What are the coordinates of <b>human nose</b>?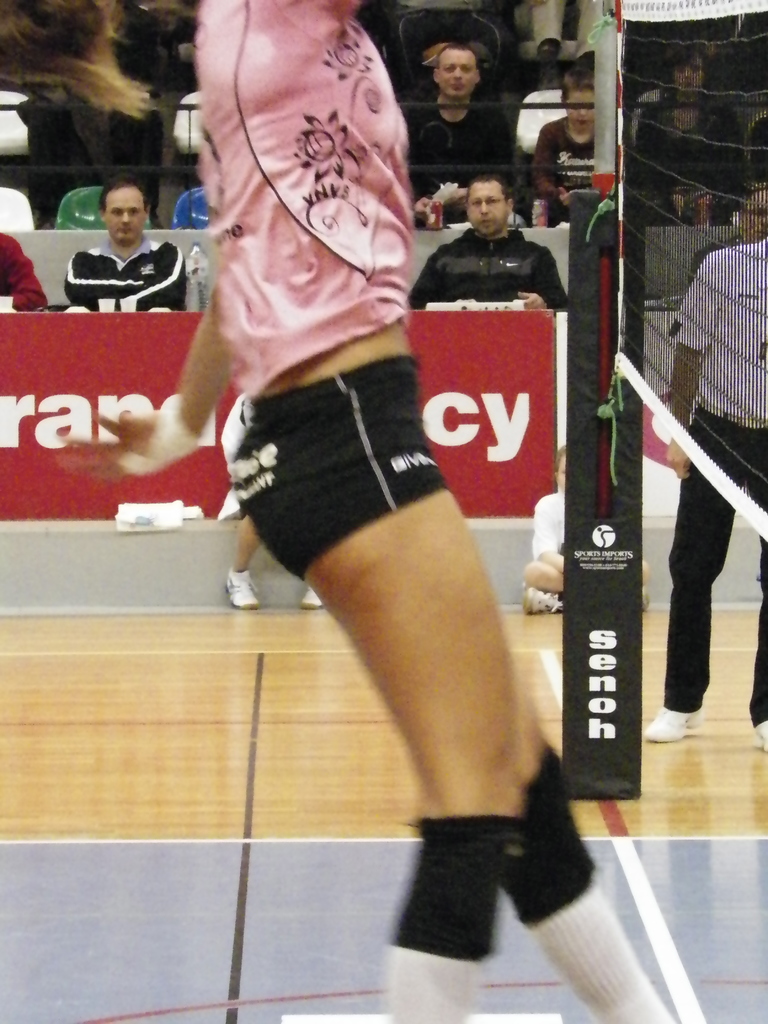
(478, 202, 484, 211).
